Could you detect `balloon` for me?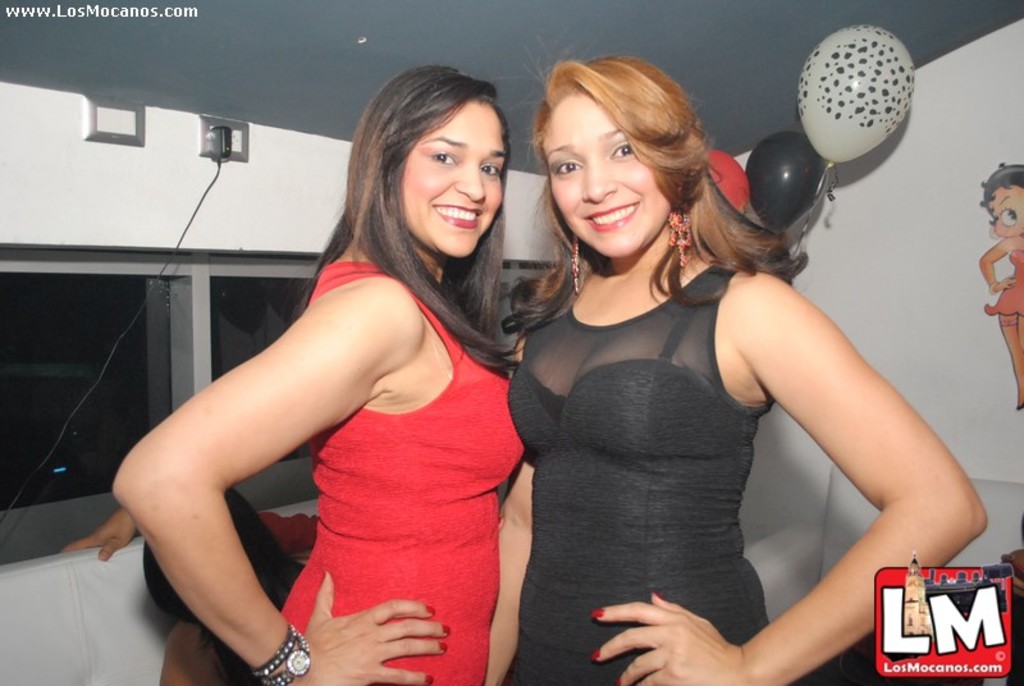
Detection result: crop(801, 27, 915, 168).
